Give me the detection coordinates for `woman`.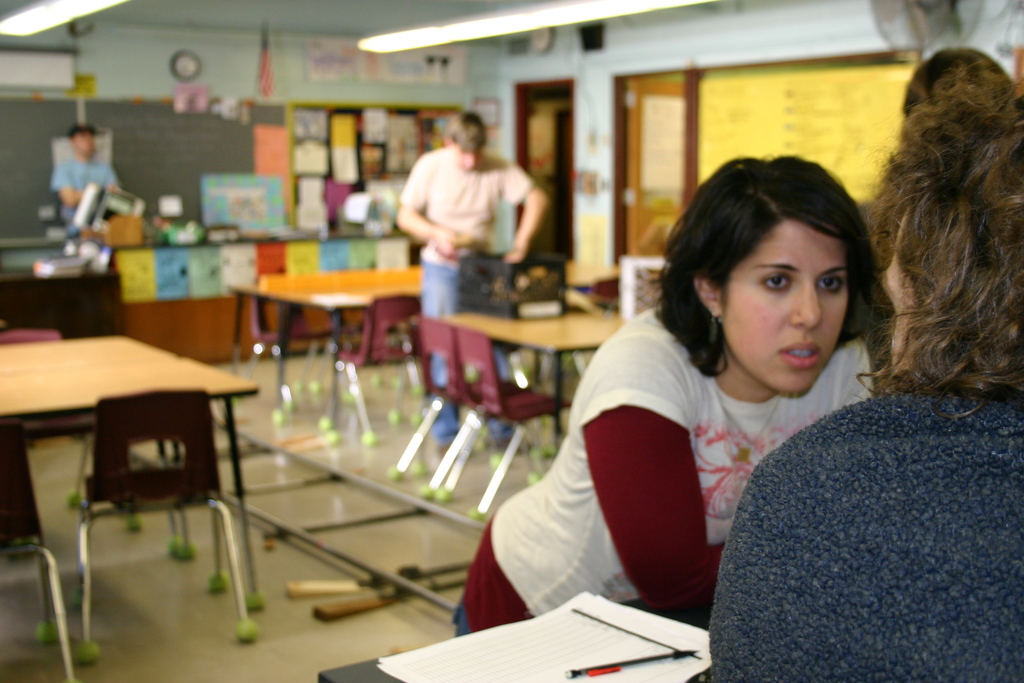
<bbox>703, 64, 1023, 682</bbox>.
